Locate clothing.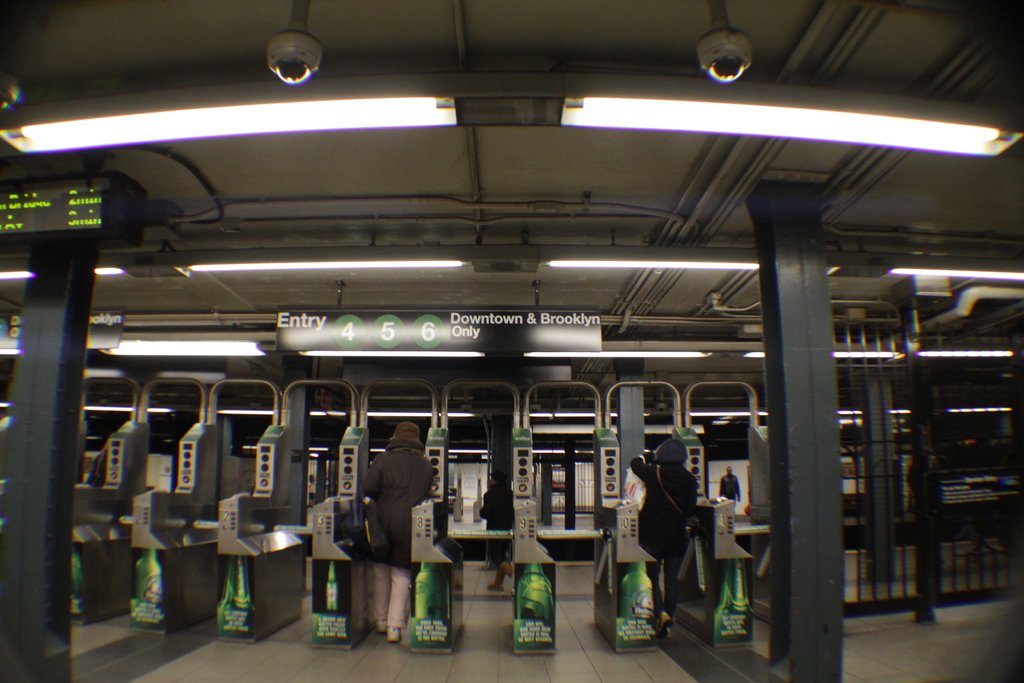
Bounding box: 632 434 713 617.
